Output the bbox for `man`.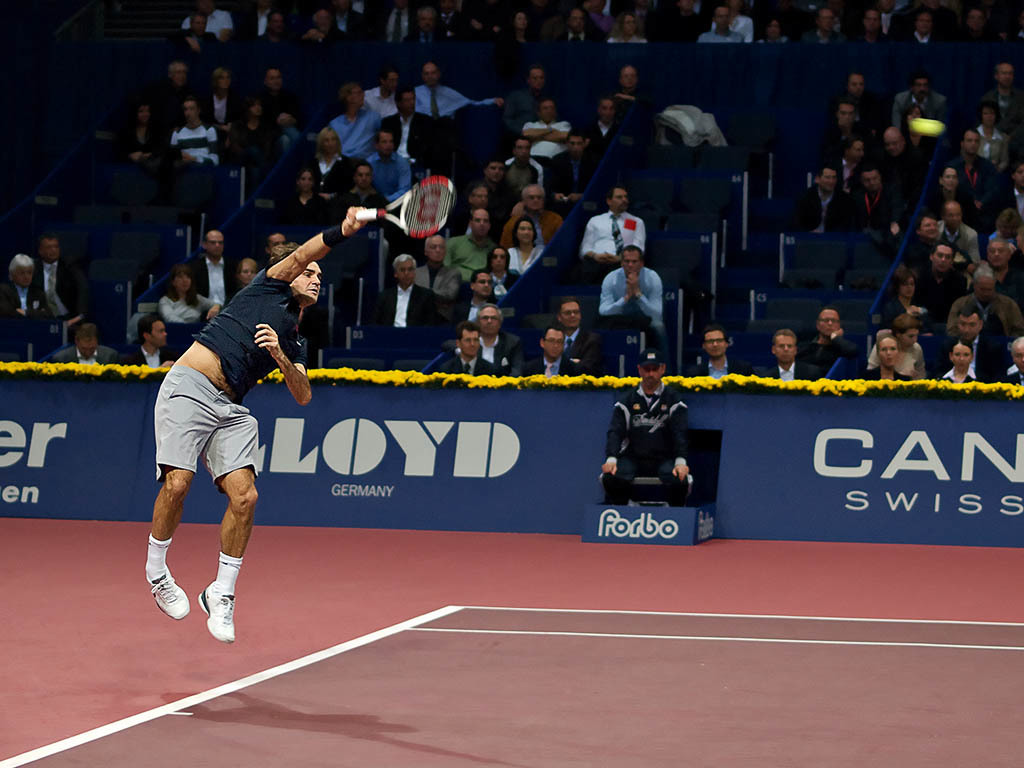
pyautogui.locateOnScreen(109, 316, 180, 367).
